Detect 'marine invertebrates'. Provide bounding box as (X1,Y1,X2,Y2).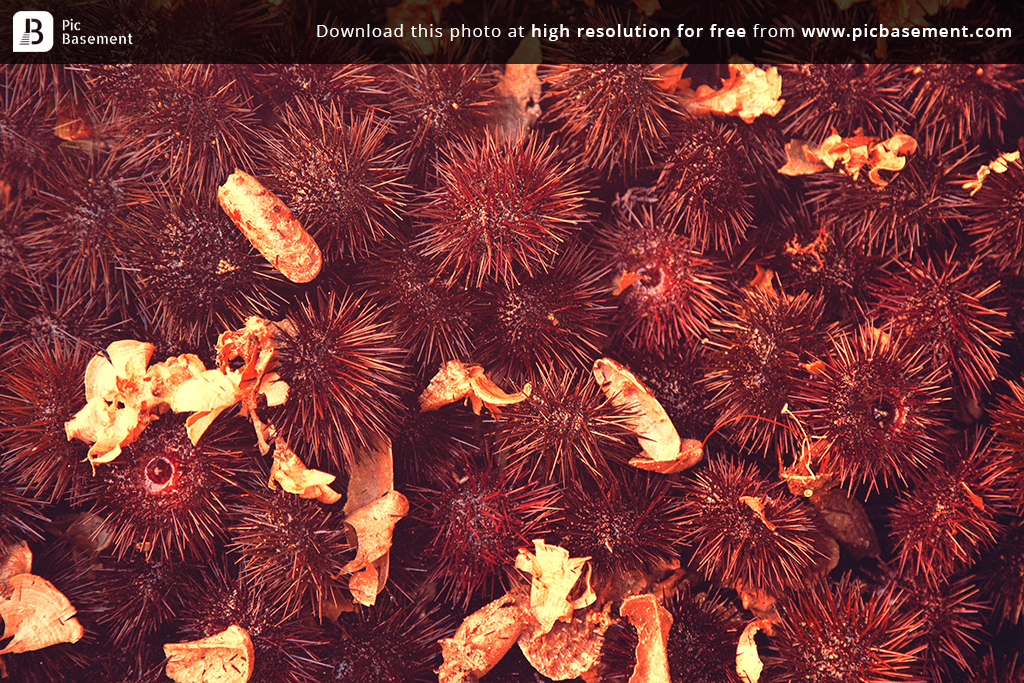
(530,590,614,681).
